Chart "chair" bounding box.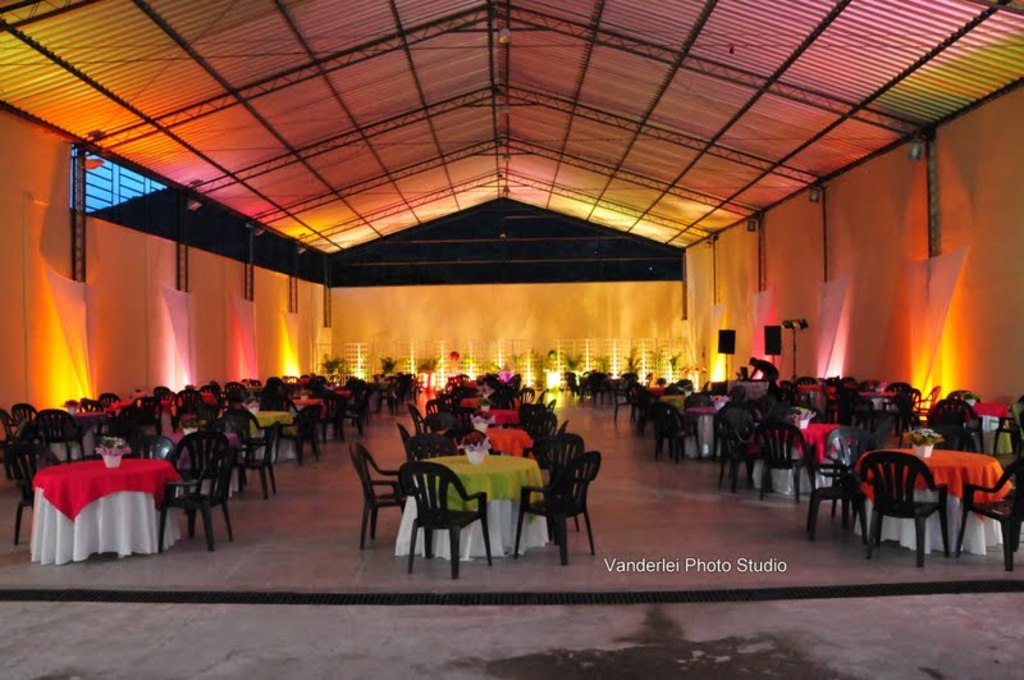
Charted: box(799, 447, 864, 540).
